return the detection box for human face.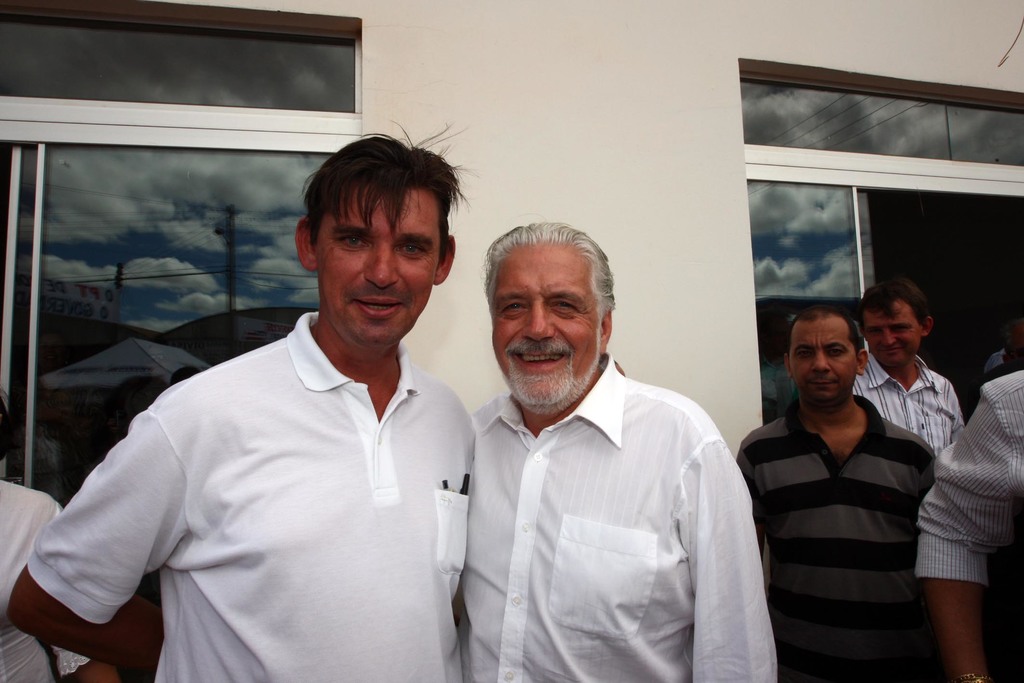
794, 317, 858, 405.
